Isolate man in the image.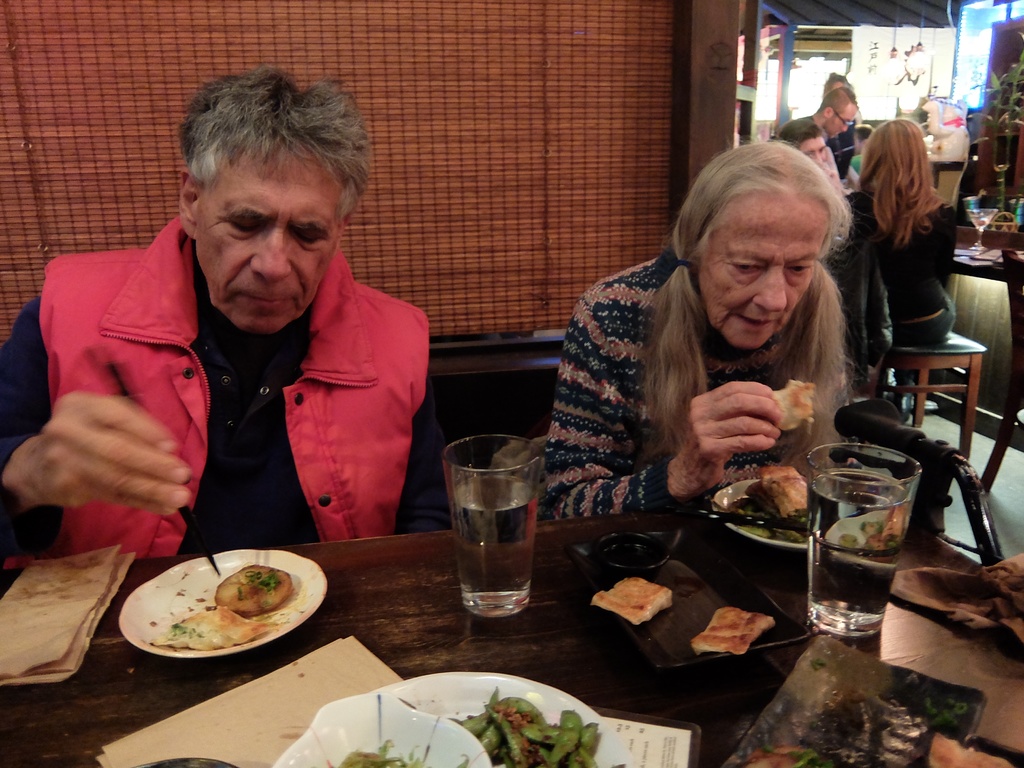
Isolated region: BBox(22, 99, 463, 591).
